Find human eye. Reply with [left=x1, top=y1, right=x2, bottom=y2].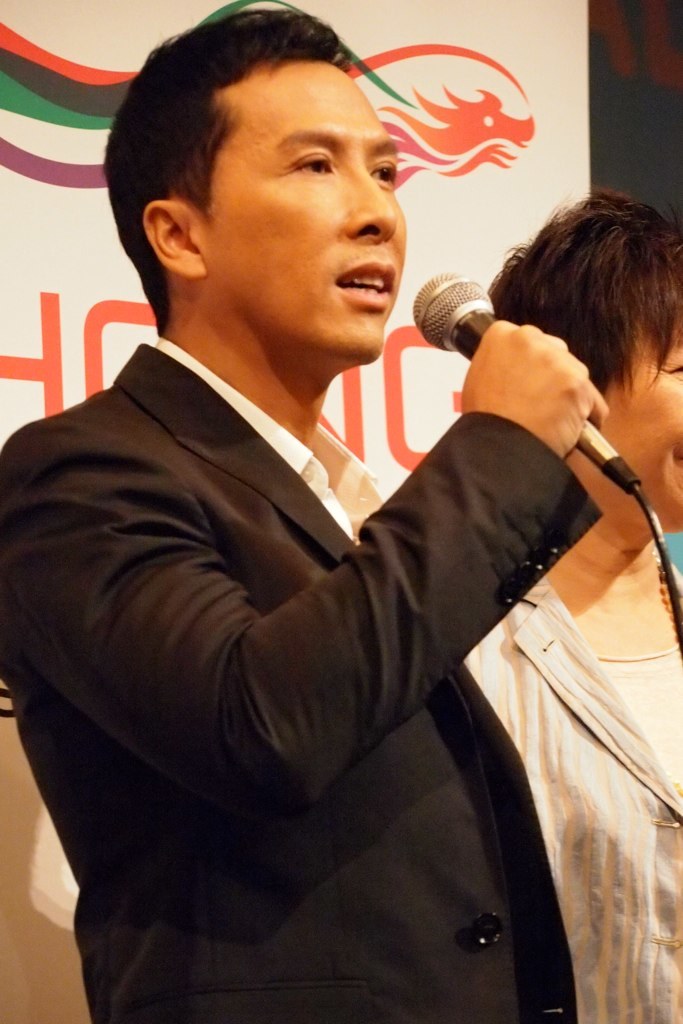
[left=366, top=155, right=401, bottom=192].
